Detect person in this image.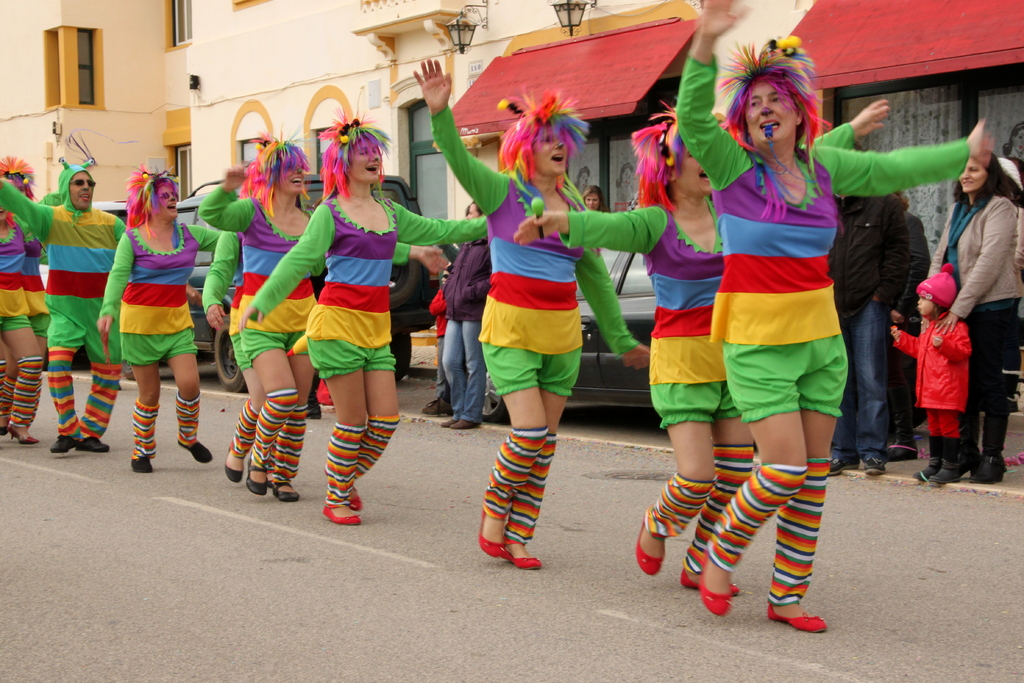
Detection: bbox=(675, 0, 993, 632).
